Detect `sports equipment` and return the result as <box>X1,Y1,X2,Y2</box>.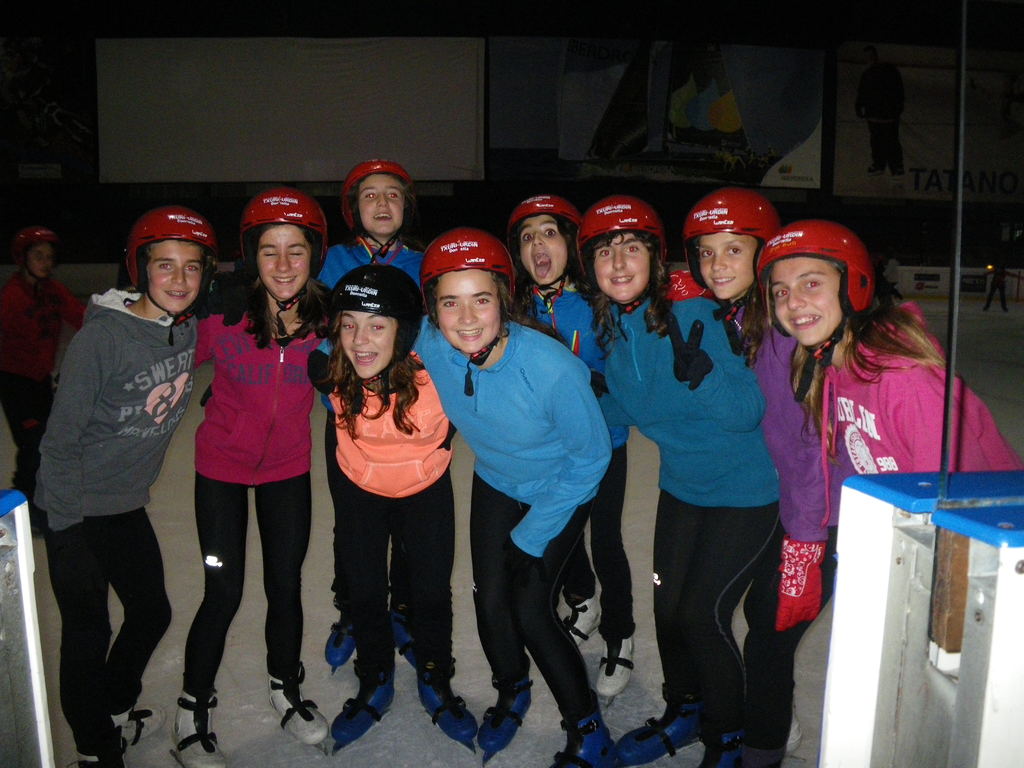
<box>681,189,774,322</box>.
